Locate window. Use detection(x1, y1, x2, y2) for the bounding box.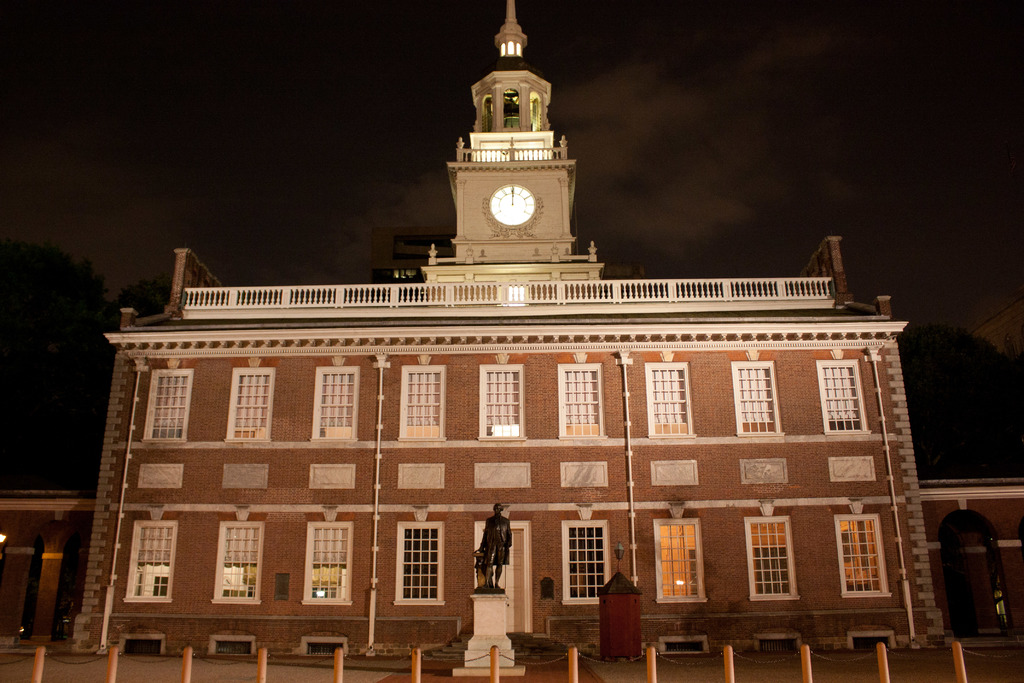
detection(390, 521, 445, 604).
